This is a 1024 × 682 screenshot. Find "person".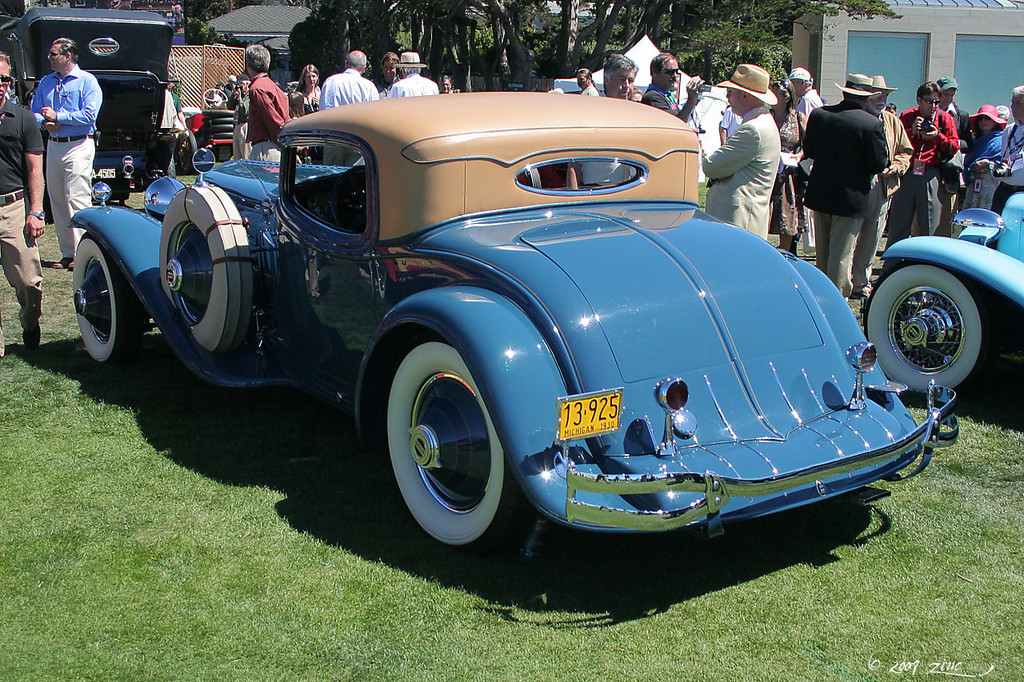
Bounding box: <bbox>771, 74, 810, 250</bbox>.
